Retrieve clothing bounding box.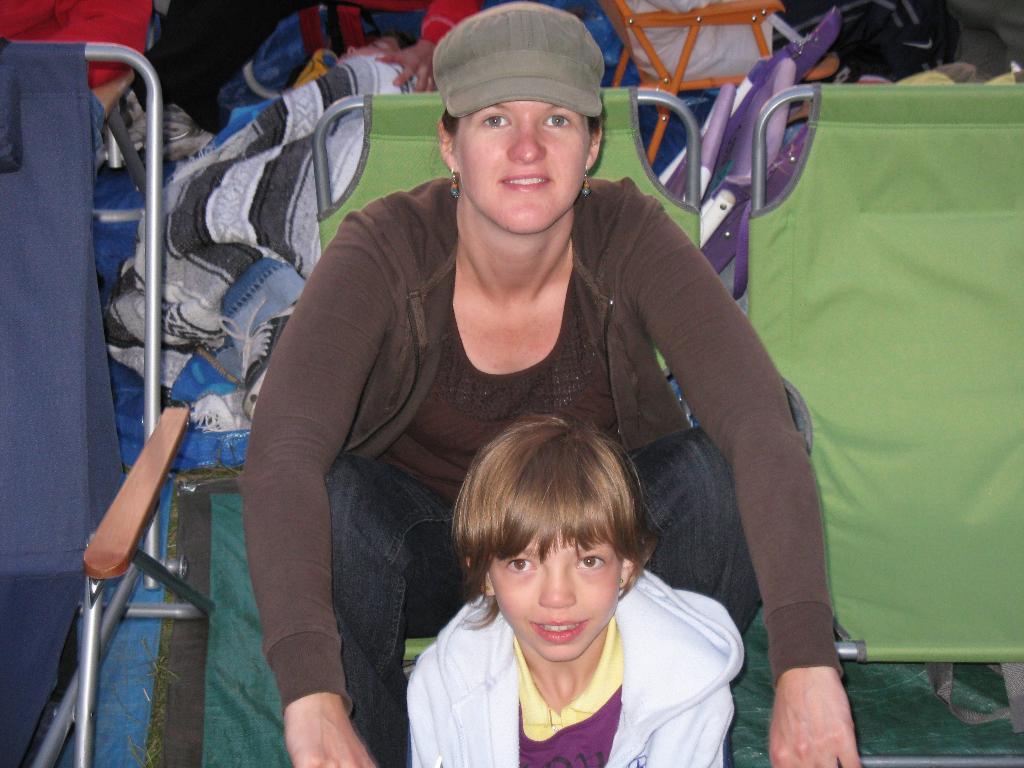
Bounding box: 943 0 1023 77.
